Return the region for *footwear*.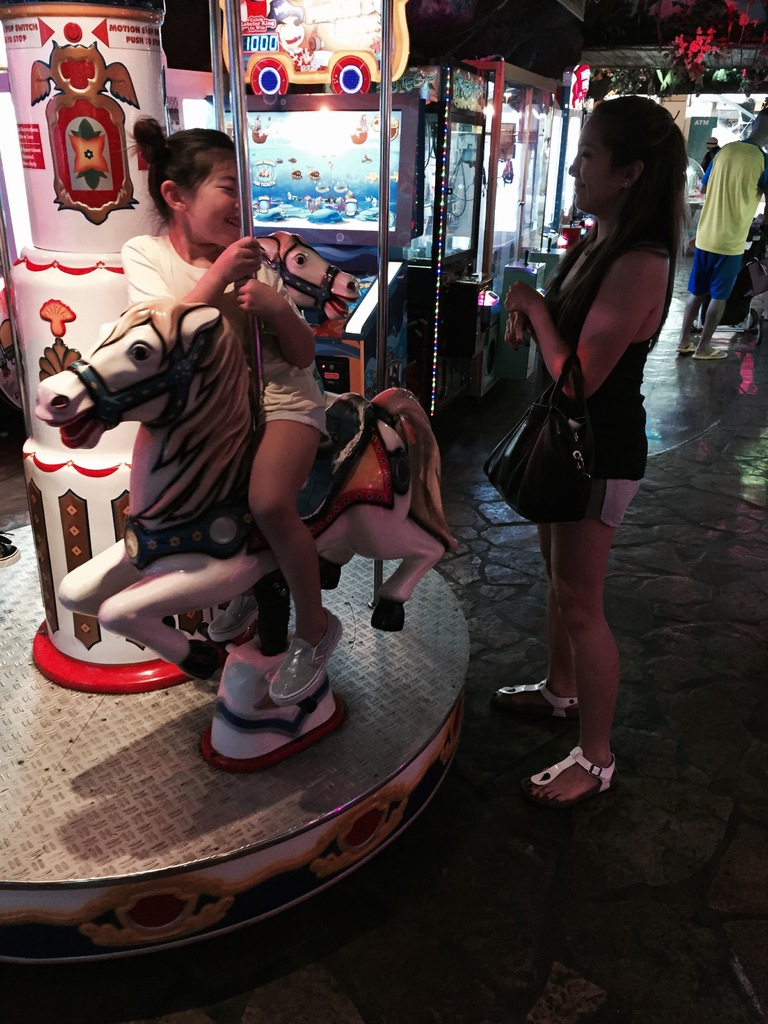
<region>677, 337, 701, 356</region>.
